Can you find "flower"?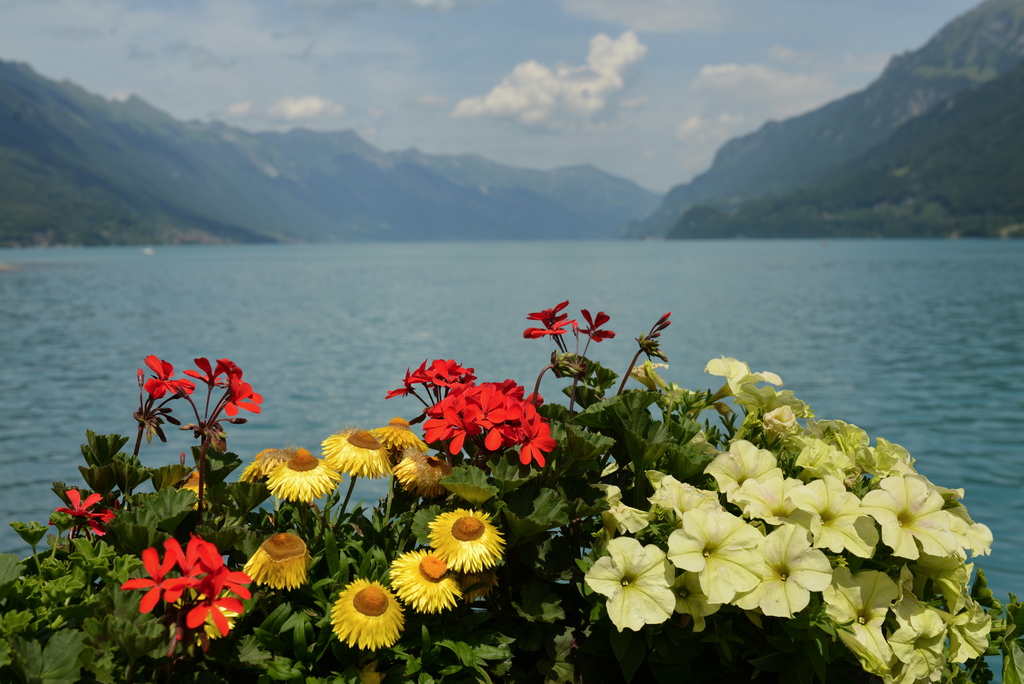
Yes, bounding box: [x1=570, y1=306, x2=614, y2=346].
